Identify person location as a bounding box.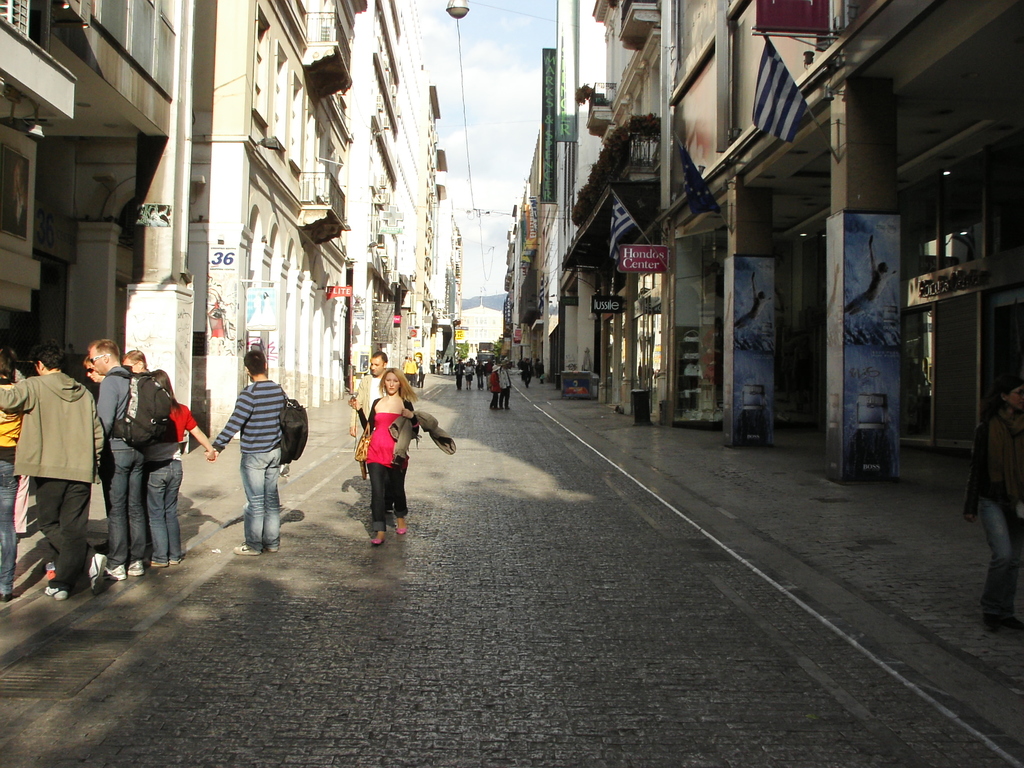
[left=354, top=349, right=381, bottom=441].
